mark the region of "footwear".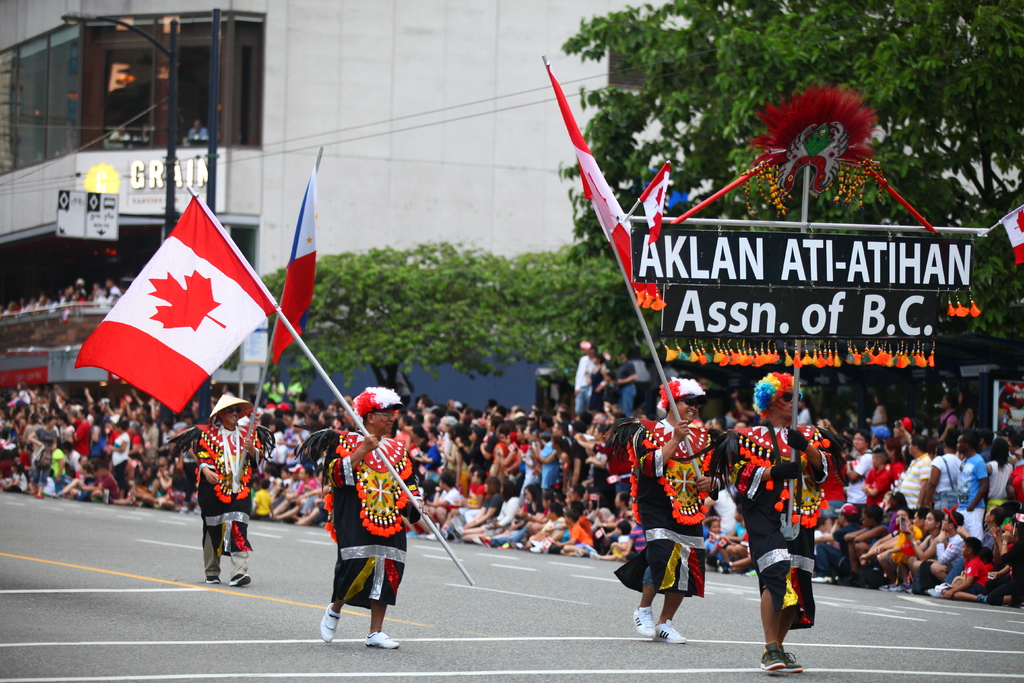
Region: box(205, 576, 220, 582).
